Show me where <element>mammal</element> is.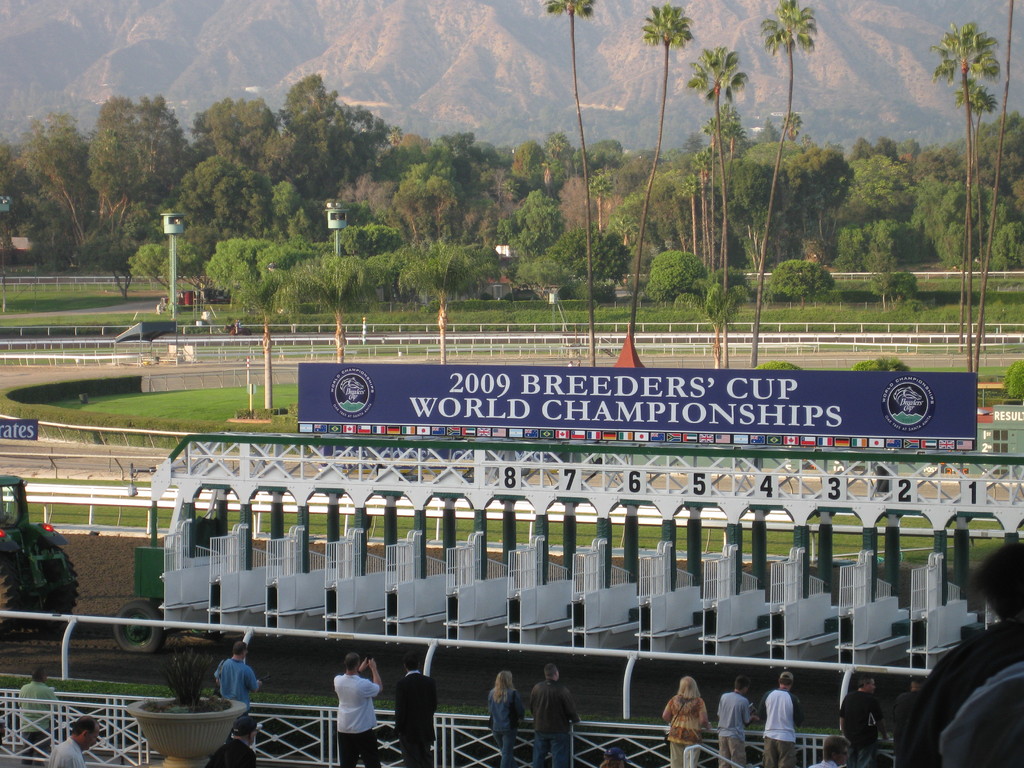
<element>mammal</element> is at select_region(895, 676, 925, 767).
